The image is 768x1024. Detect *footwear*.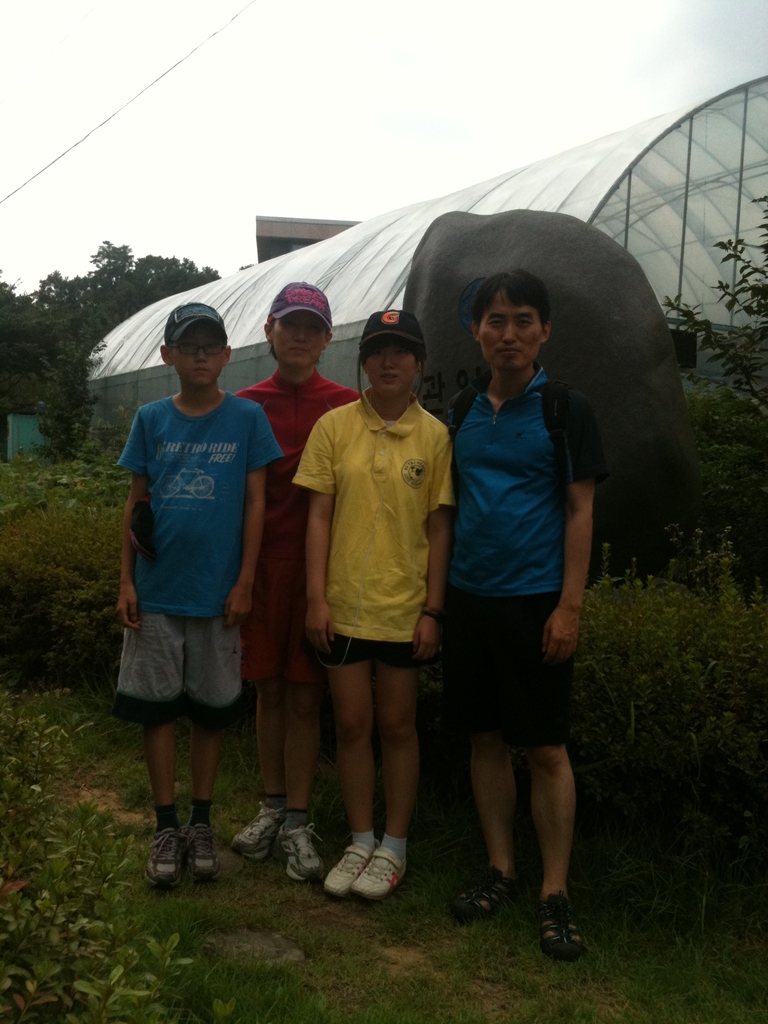
Detection: 141, 819, 181, 882.
